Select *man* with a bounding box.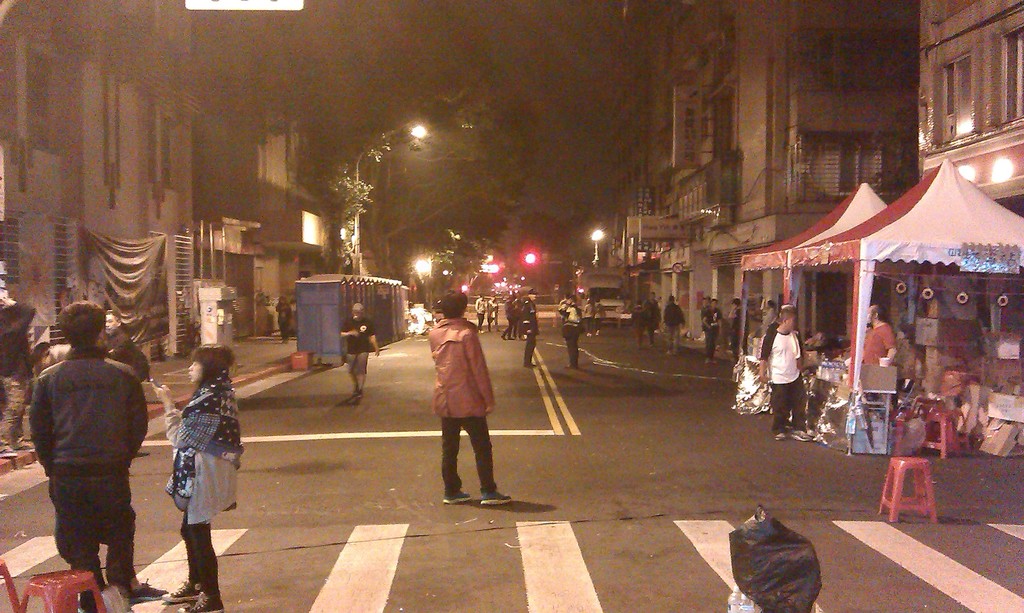
locate(557, 295, 586, 365).
